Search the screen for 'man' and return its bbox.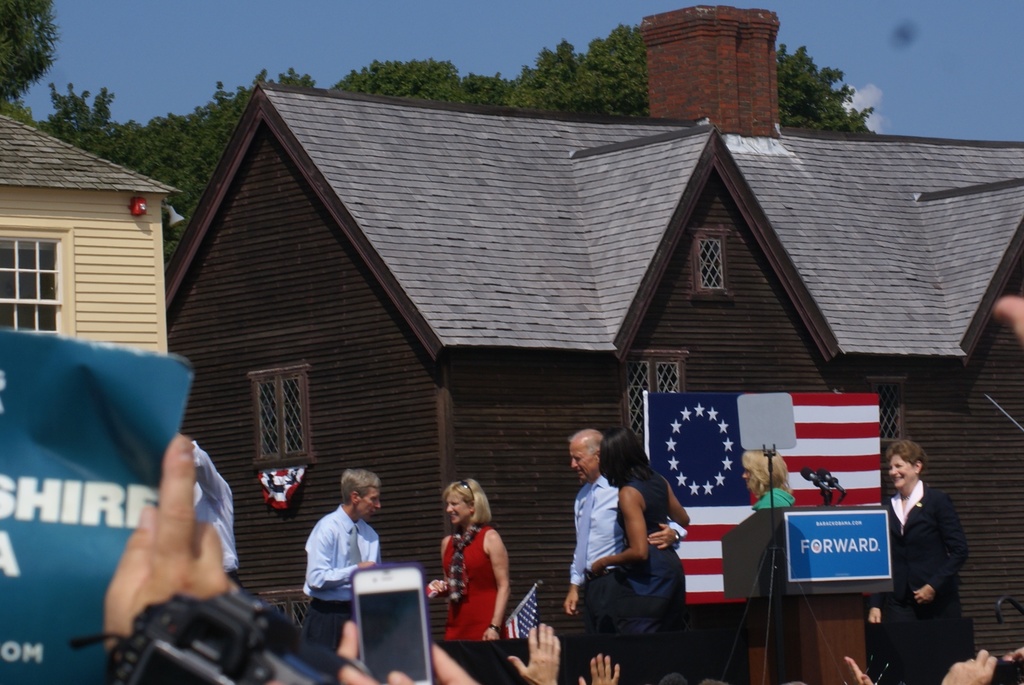
Found: [x1=298, y1=471, x2=381, y2=647].
